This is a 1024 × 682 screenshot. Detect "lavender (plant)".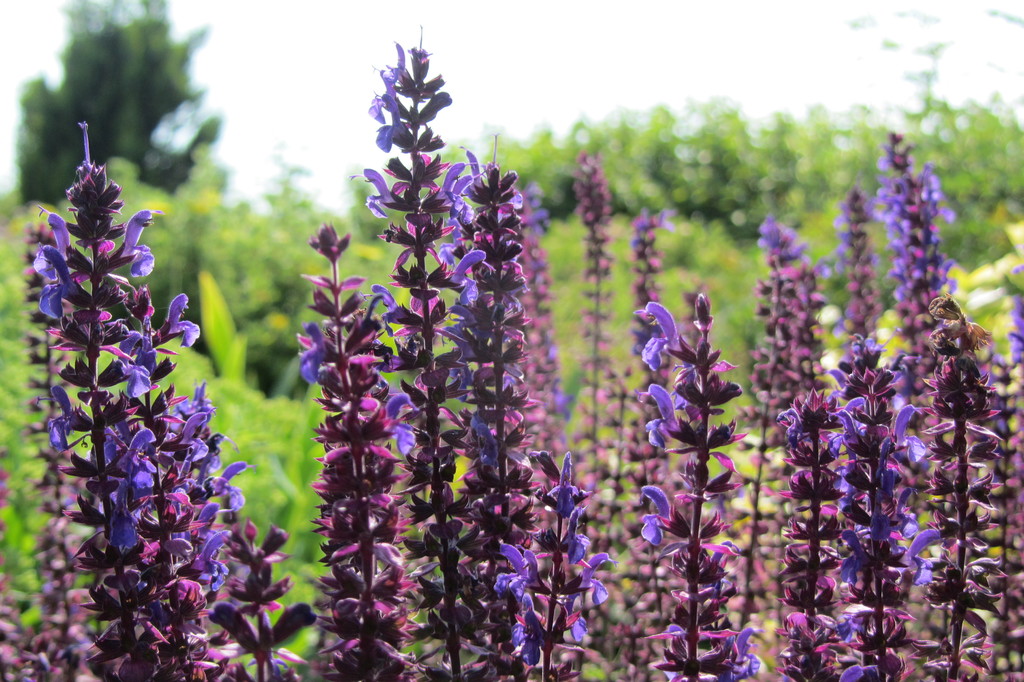
box=[214, 508, 316, 681].
